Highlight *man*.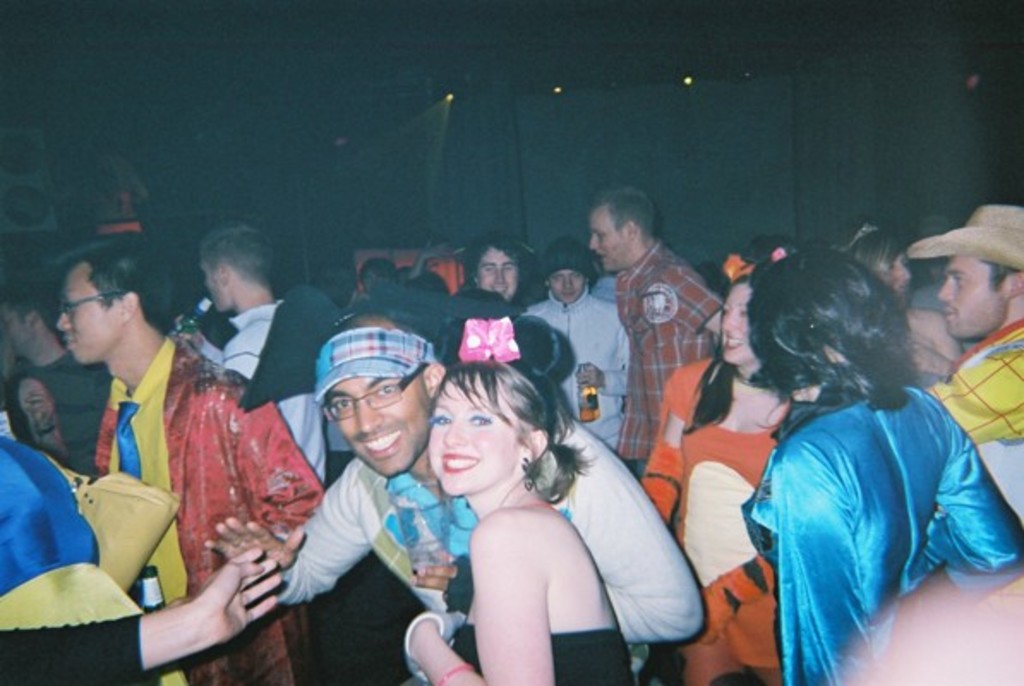
Highlighted region: locate(461, 228, 542, 317).
